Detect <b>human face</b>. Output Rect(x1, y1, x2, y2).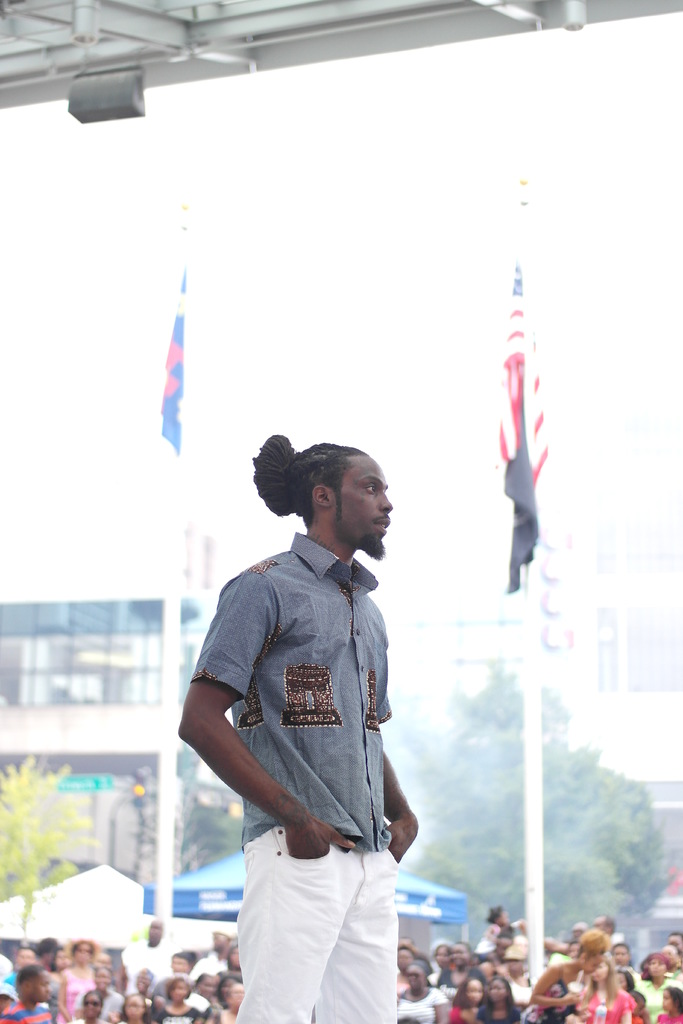
Rect(55, 950, 68, 968).
